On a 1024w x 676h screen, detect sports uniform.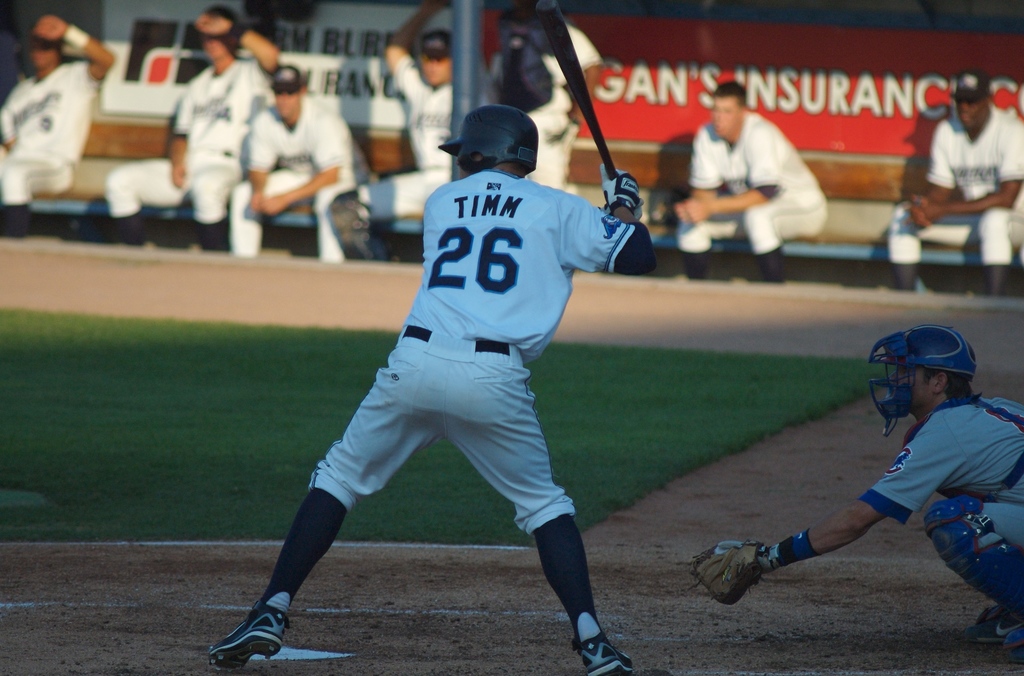
876,107,1023,275.
